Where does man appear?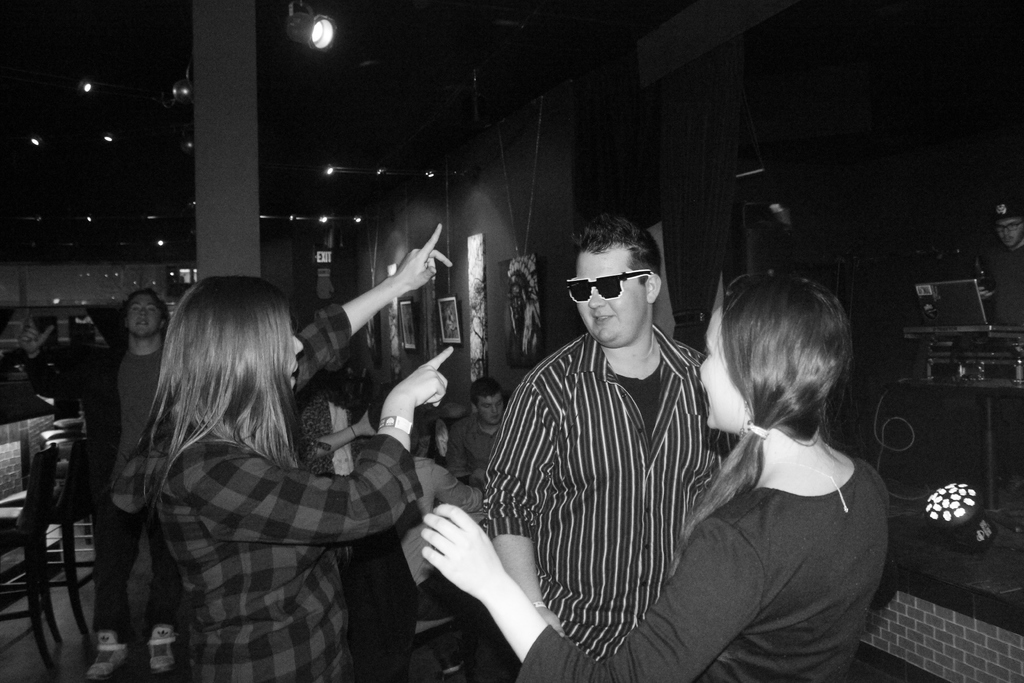
Appears at 16, 284, 175, 677.
